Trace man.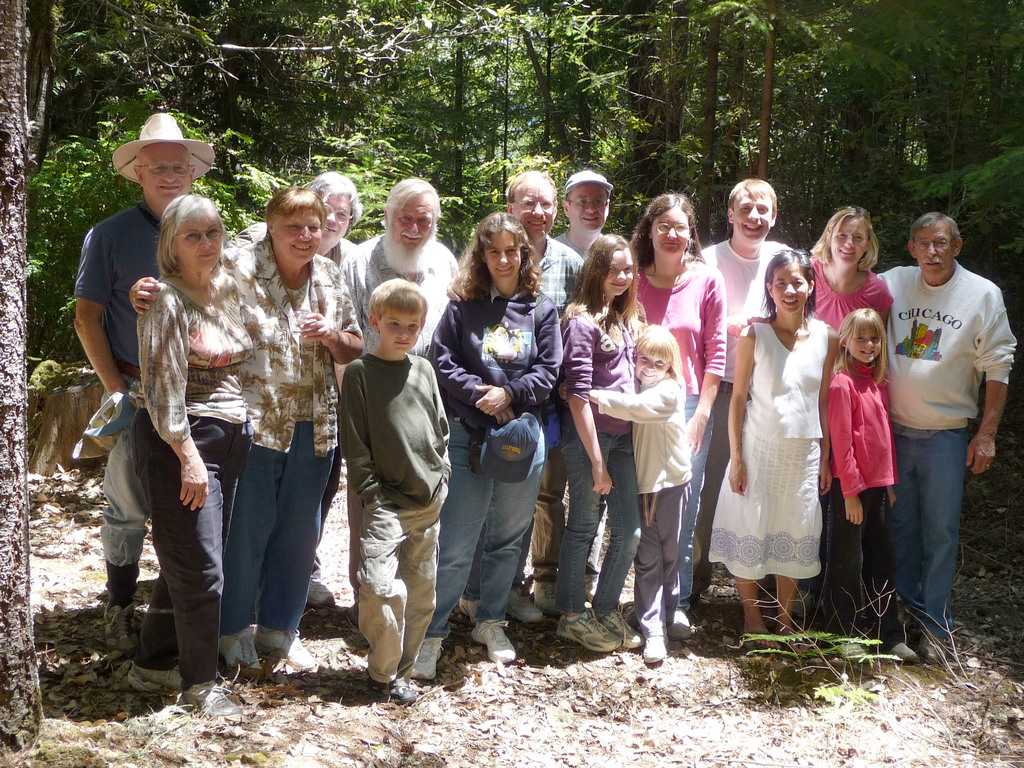
Traced to 694, 179, 790, 613.
